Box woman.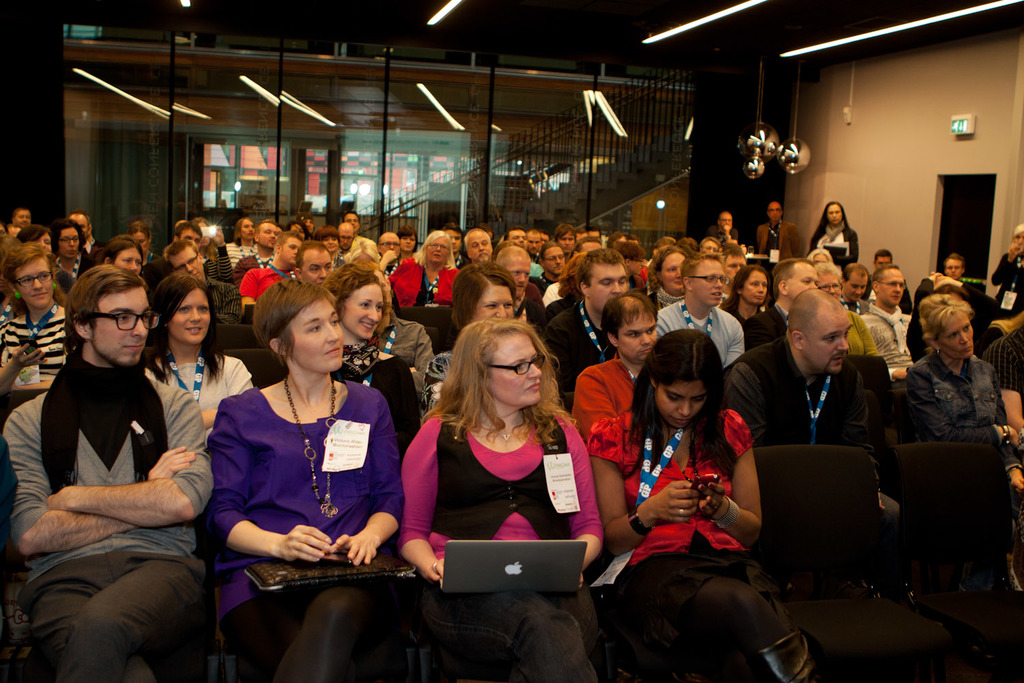
<bbox>424, 263, 525, 391</bbox>.
